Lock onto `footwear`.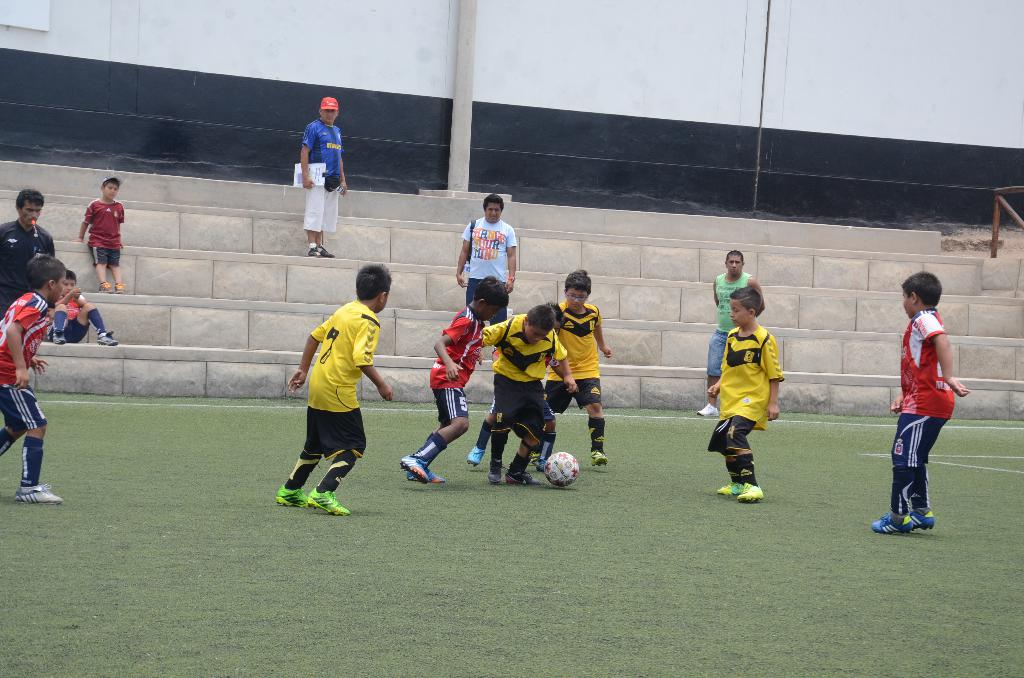
Locked: [x1=467, y1=445, x2=486, y2=467].
